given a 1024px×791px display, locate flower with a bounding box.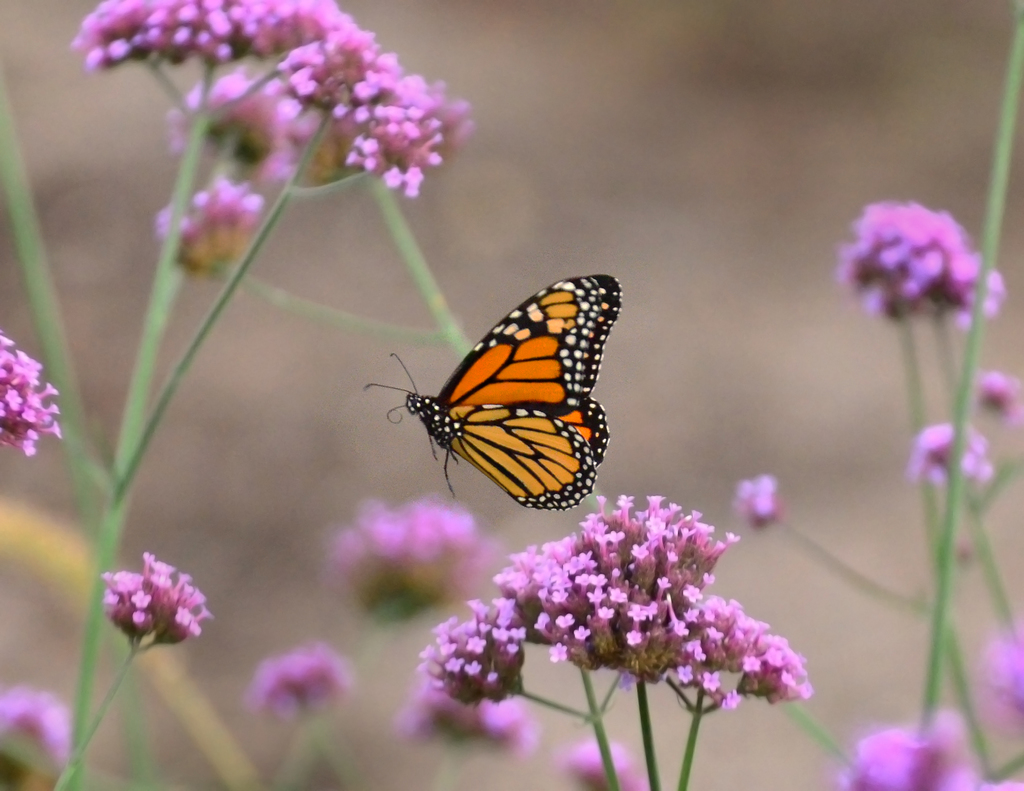
Located: select_region(730, 467, 779, 536).
